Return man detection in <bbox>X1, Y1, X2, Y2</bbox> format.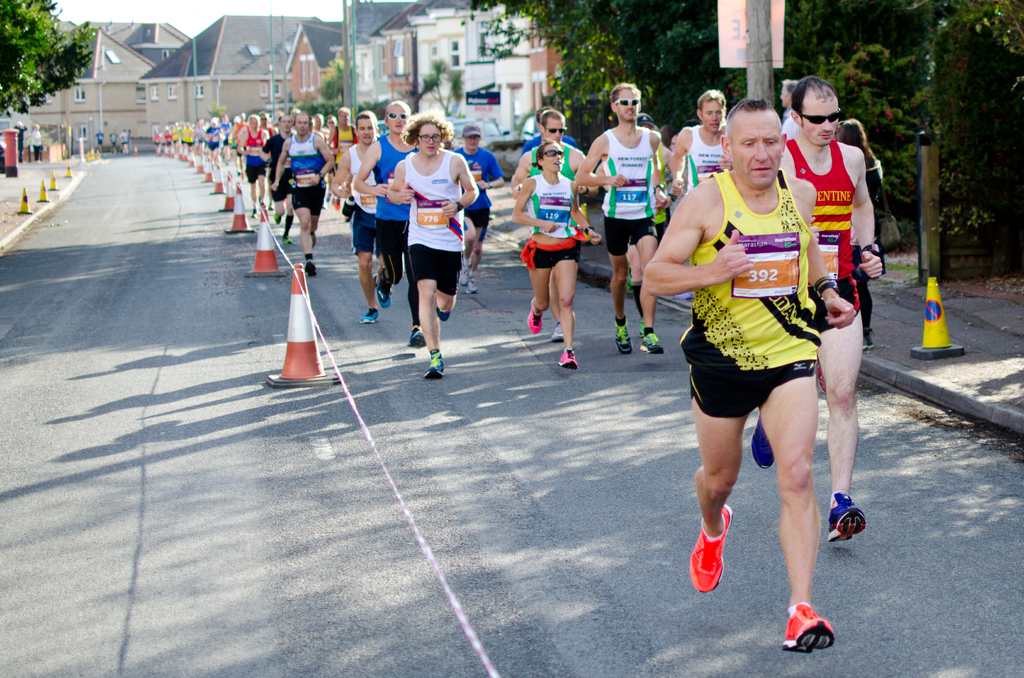
<bbox>510, 106, 588, 341</bbox>.
